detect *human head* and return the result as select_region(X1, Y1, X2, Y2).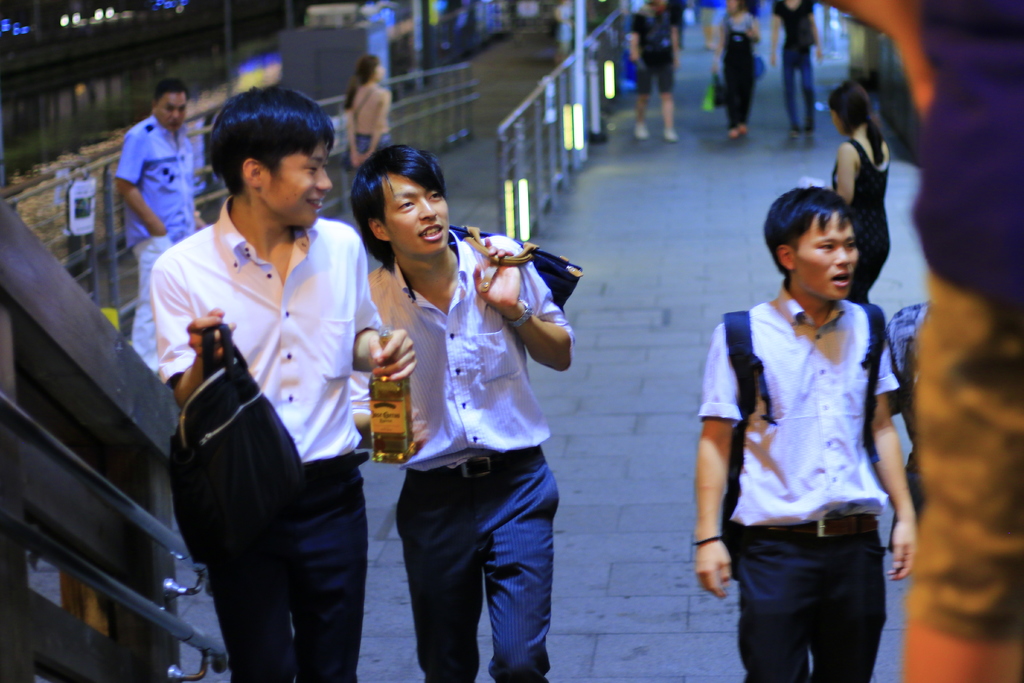
select_region(211, 88, 336, 233).
